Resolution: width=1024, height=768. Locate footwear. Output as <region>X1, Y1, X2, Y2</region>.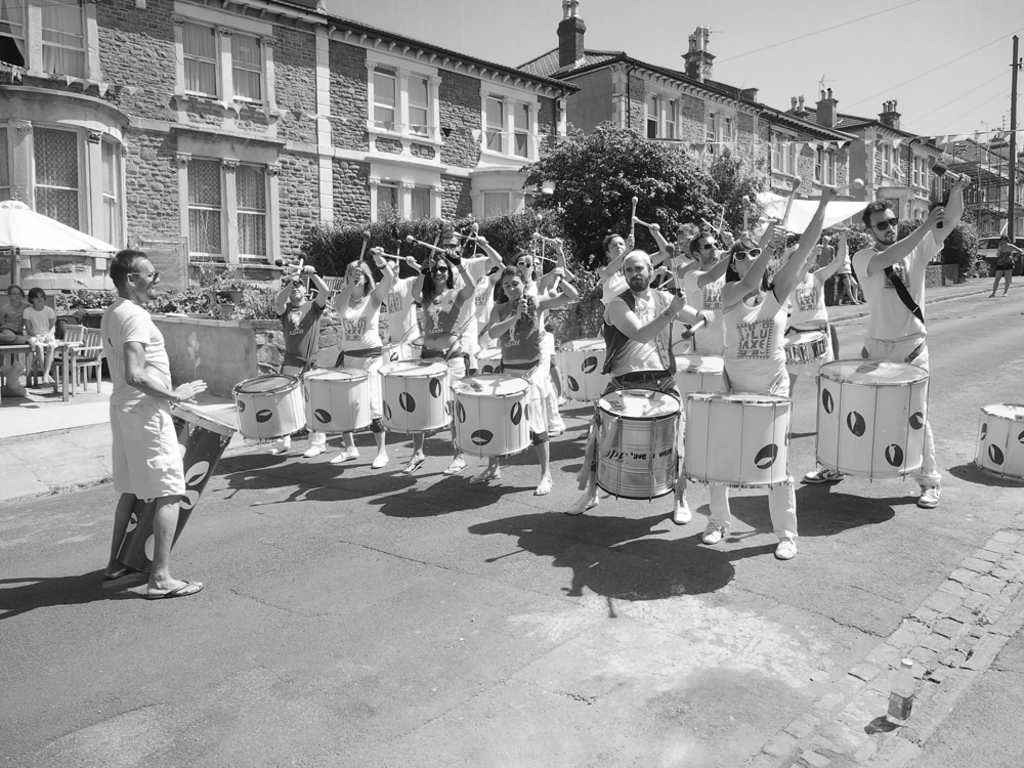
<region>106, 564, 140, 582</region>.
